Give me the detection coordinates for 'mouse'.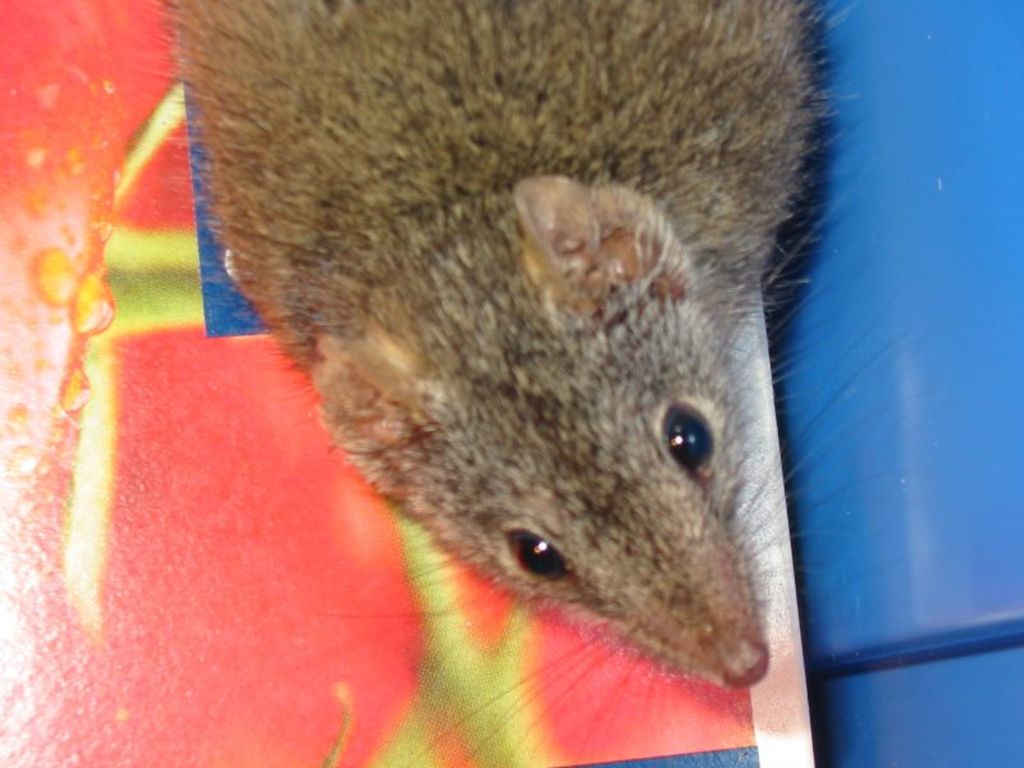
x1=159 y1=0 x2=909 y2=767.
